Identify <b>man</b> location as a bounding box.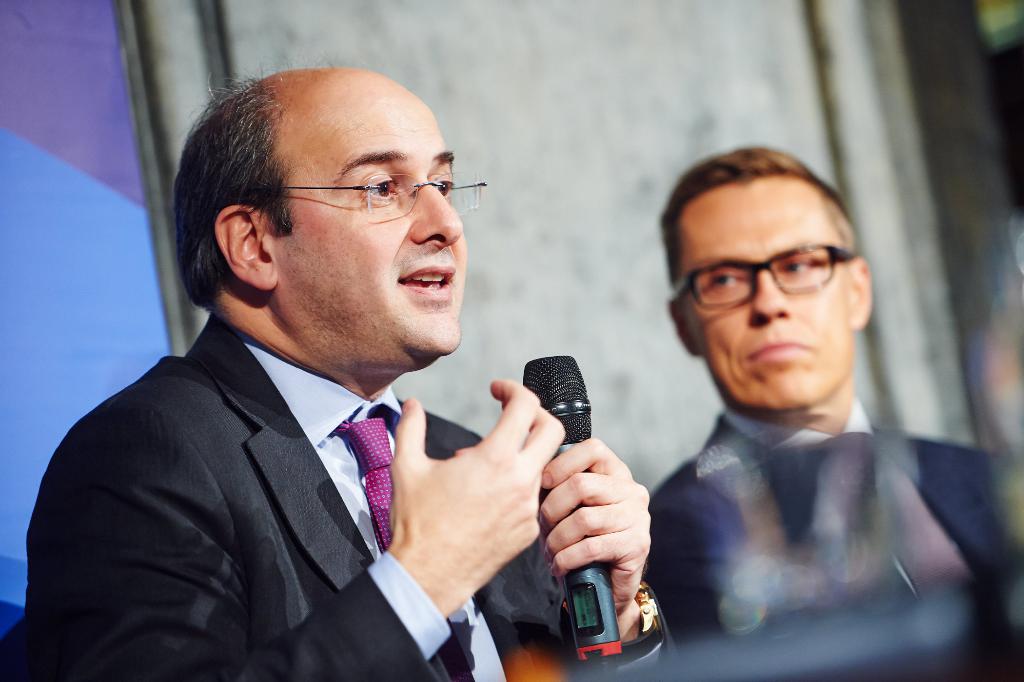
12,64,545,679.
